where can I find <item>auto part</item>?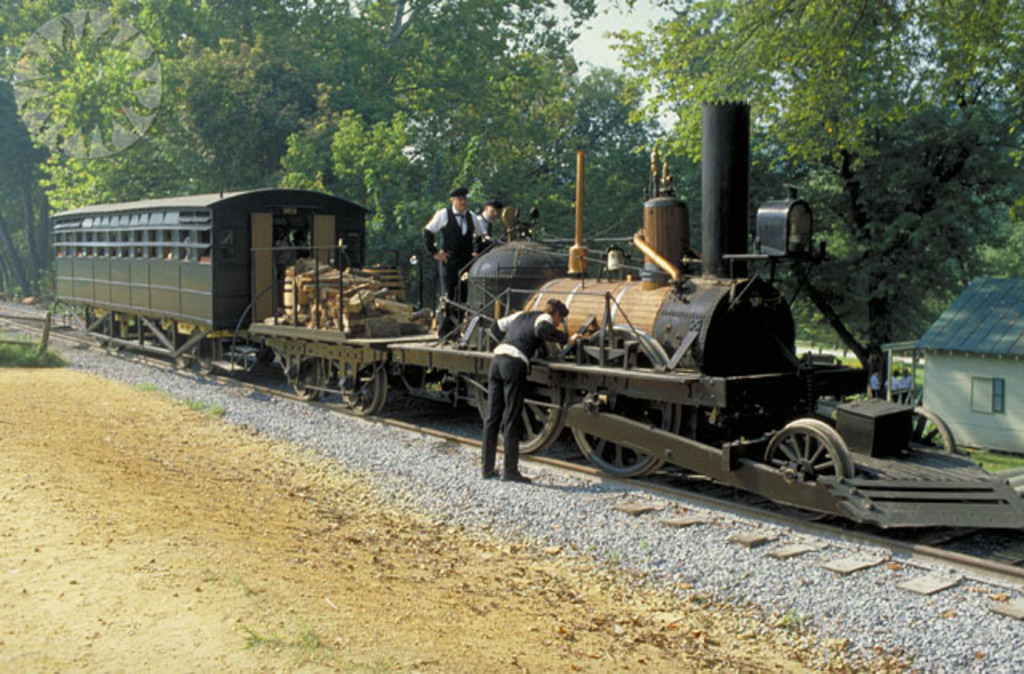
You can find it at bbox=(758, 416, 859, 527).
